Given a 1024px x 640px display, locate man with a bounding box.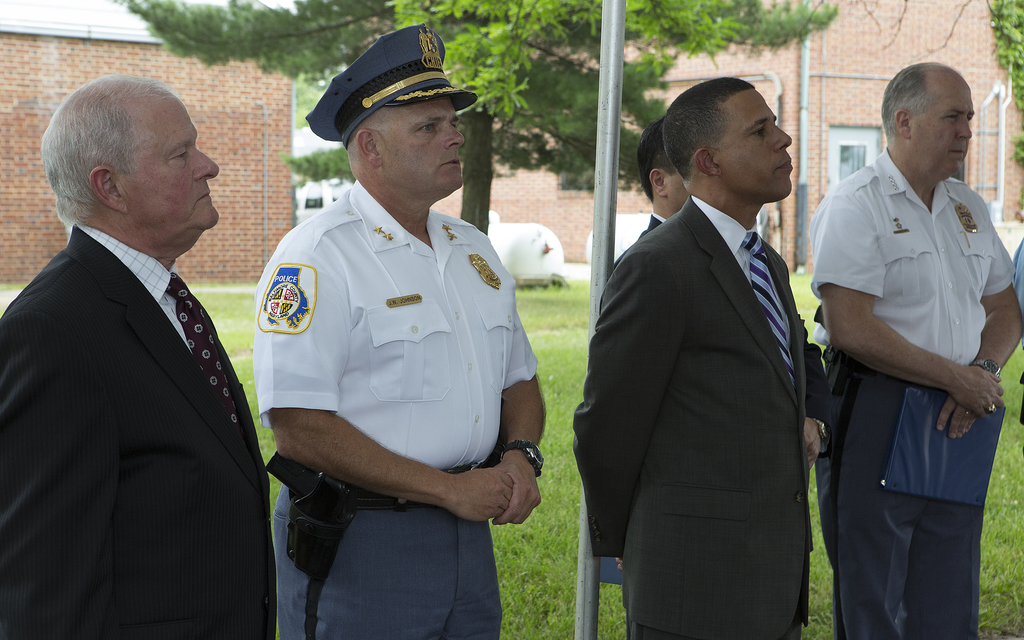
Located: box(807, 60, 1023, 639).
